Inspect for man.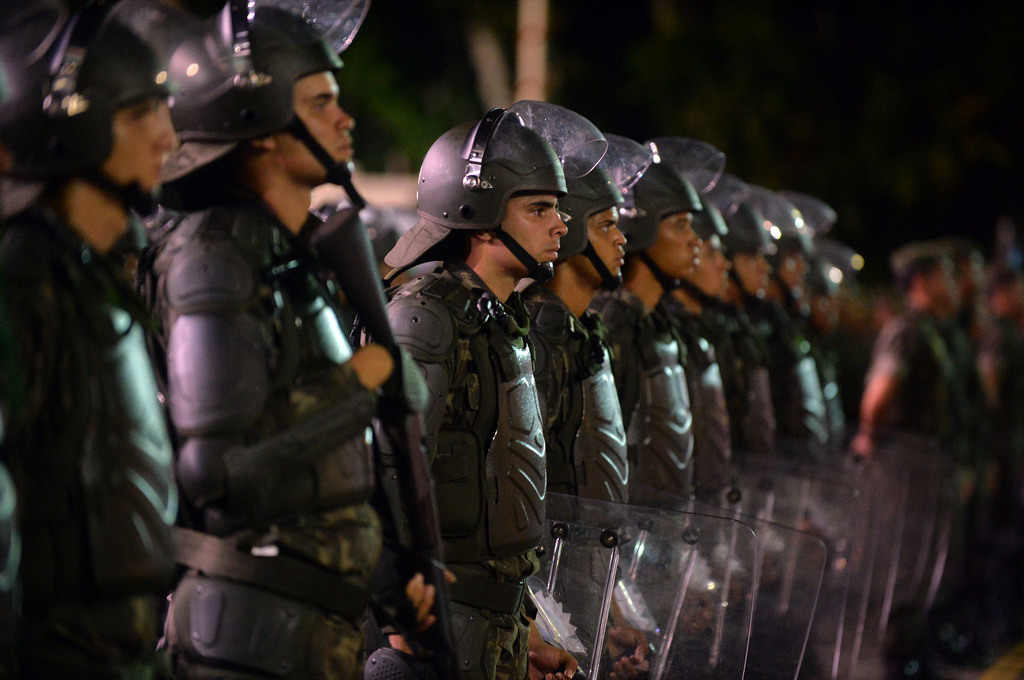
Inspection: BBox(561, 130, 673, 679).
